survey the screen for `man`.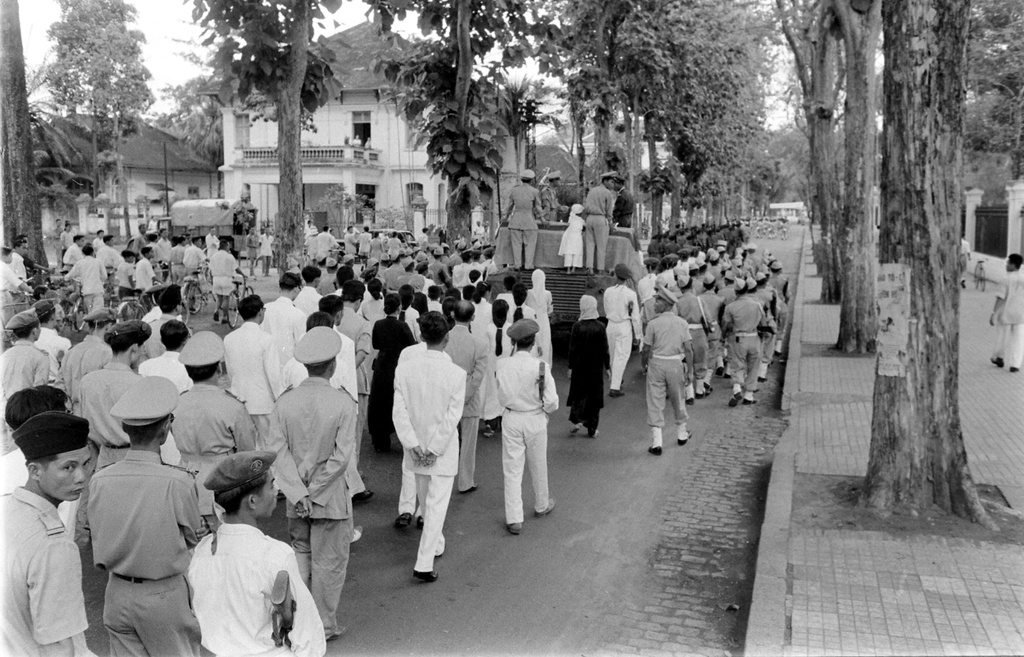
Survey found: x1=0 y1=248 x2=31 y2=352.
